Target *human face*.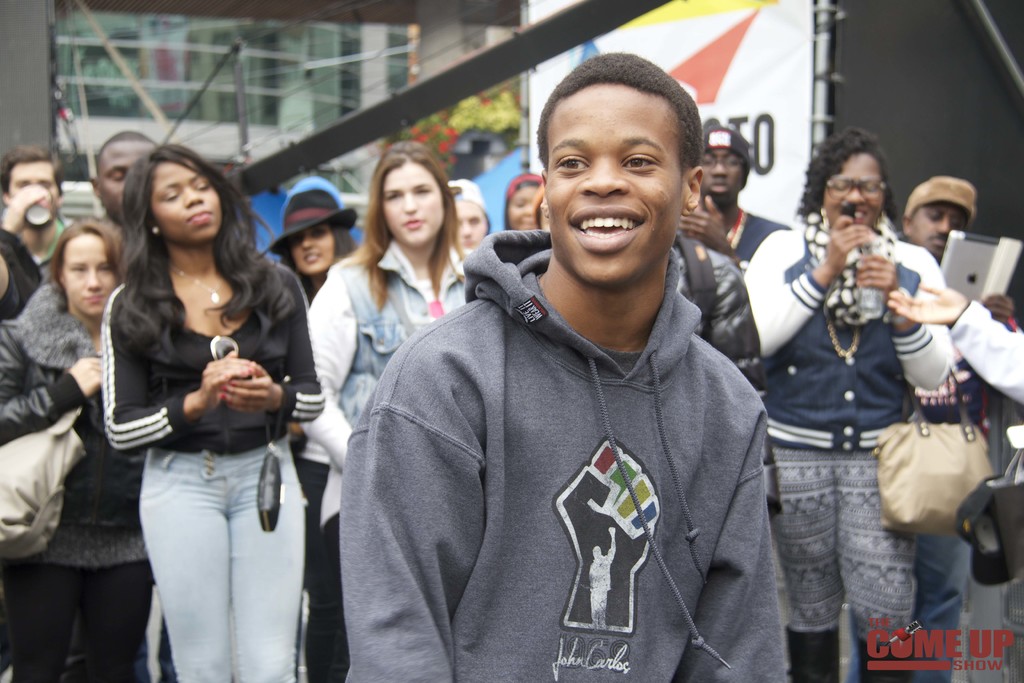
Target region: (x1=287, y1=227, x2=337, y2=270).
